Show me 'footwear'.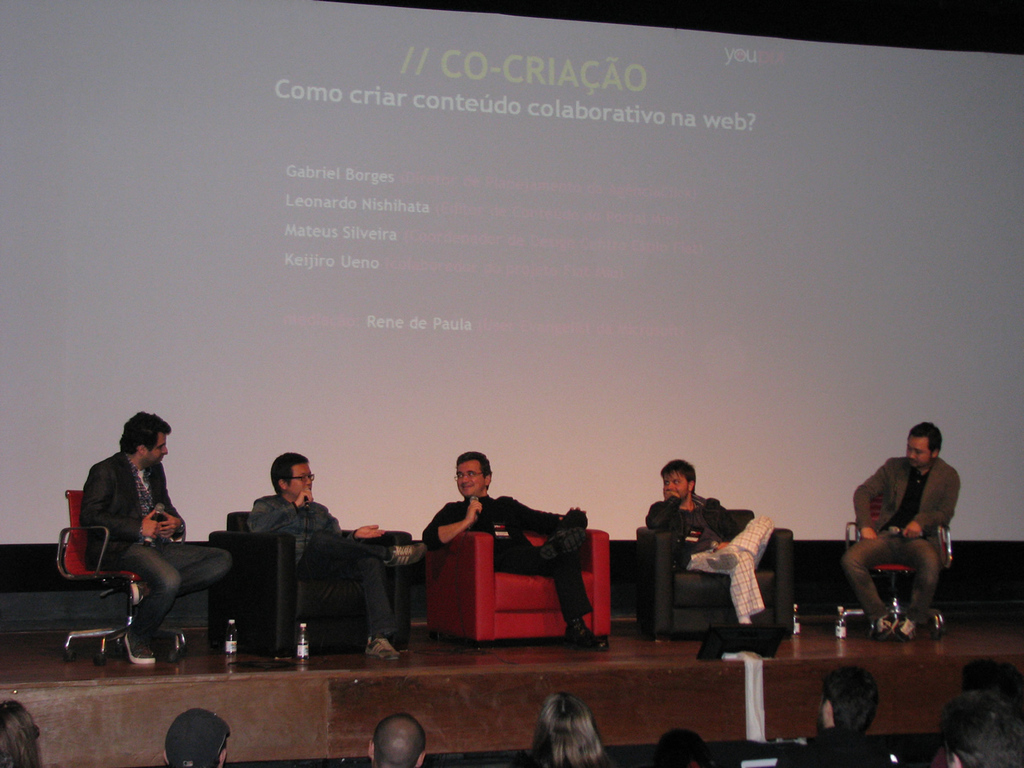
'footwear' is here: <box>701,541,741,570</box>.
